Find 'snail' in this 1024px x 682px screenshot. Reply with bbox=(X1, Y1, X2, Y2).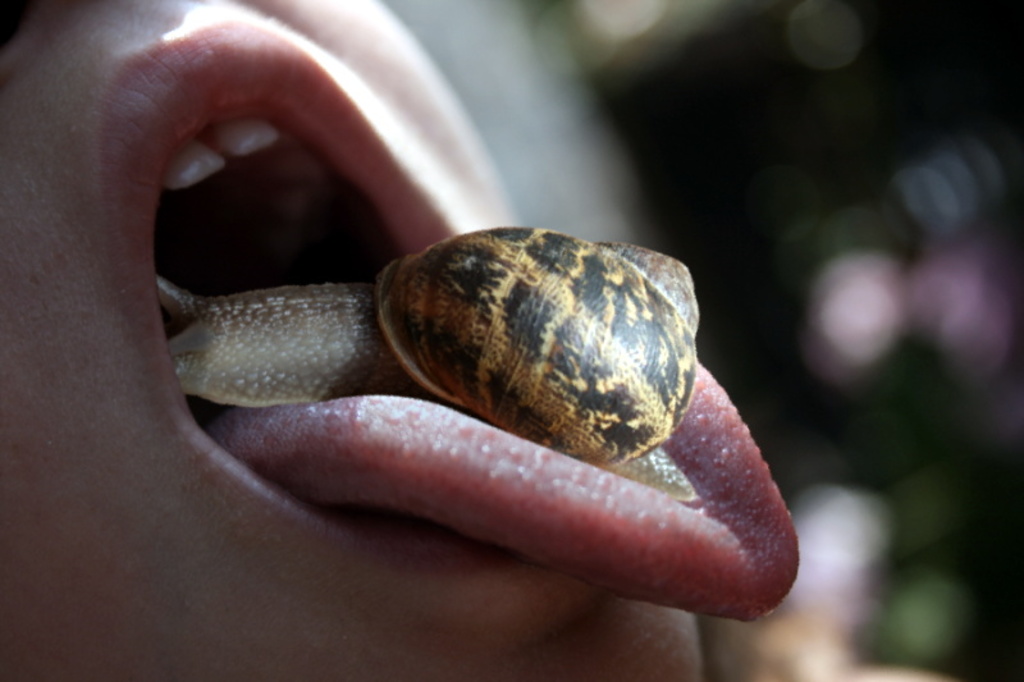
bbox=(152, 218, 708, 511).
